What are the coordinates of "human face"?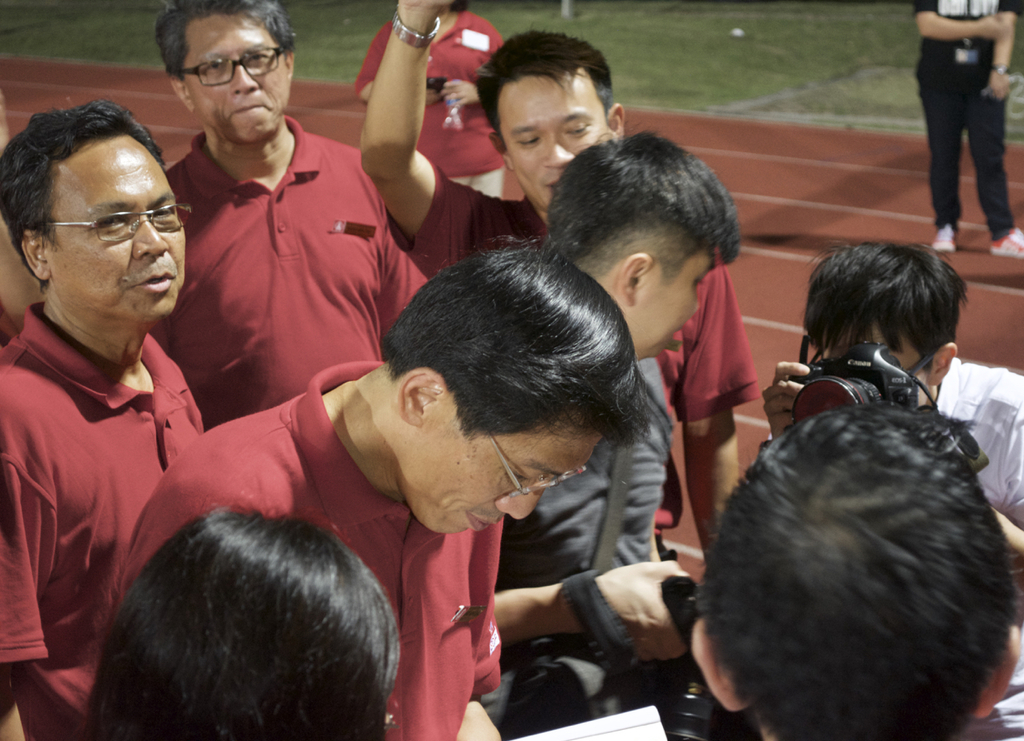
(left=415, top=434, right=596, bottom=534).
